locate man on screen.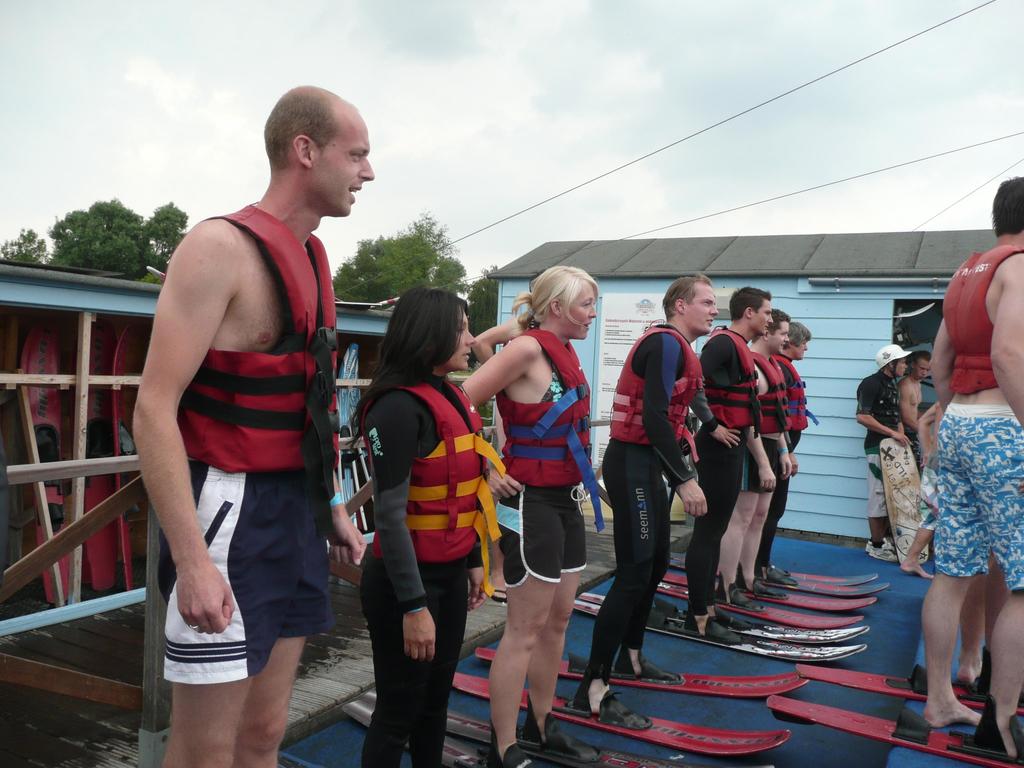
On screen at [left=895, top=351, right=928, bottom=465].
